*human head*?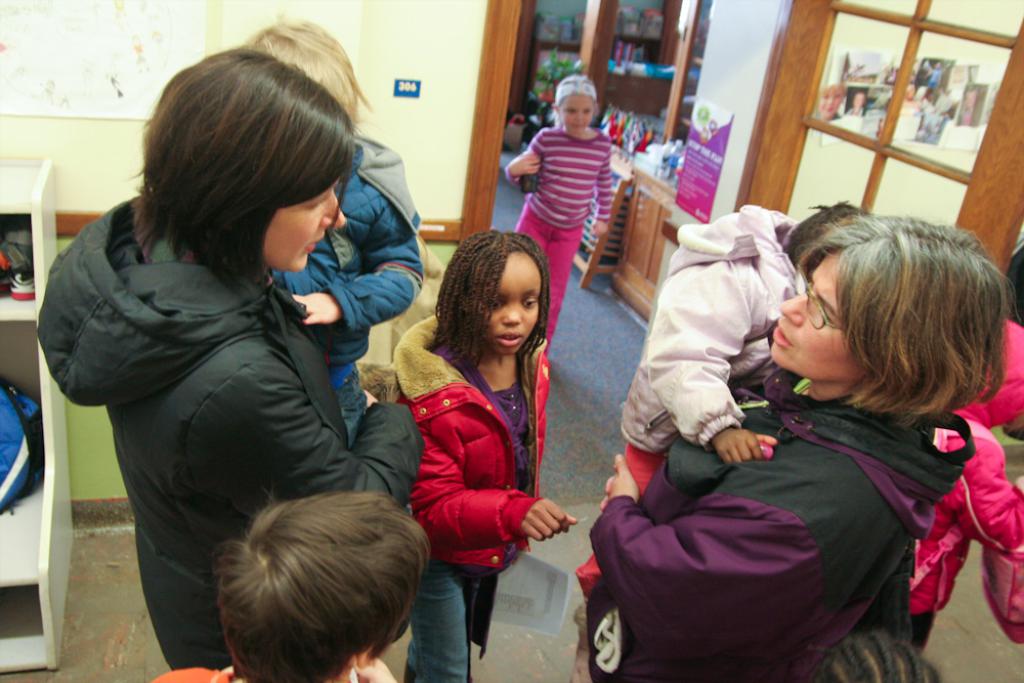
locate(780, 195, 868, 273)
